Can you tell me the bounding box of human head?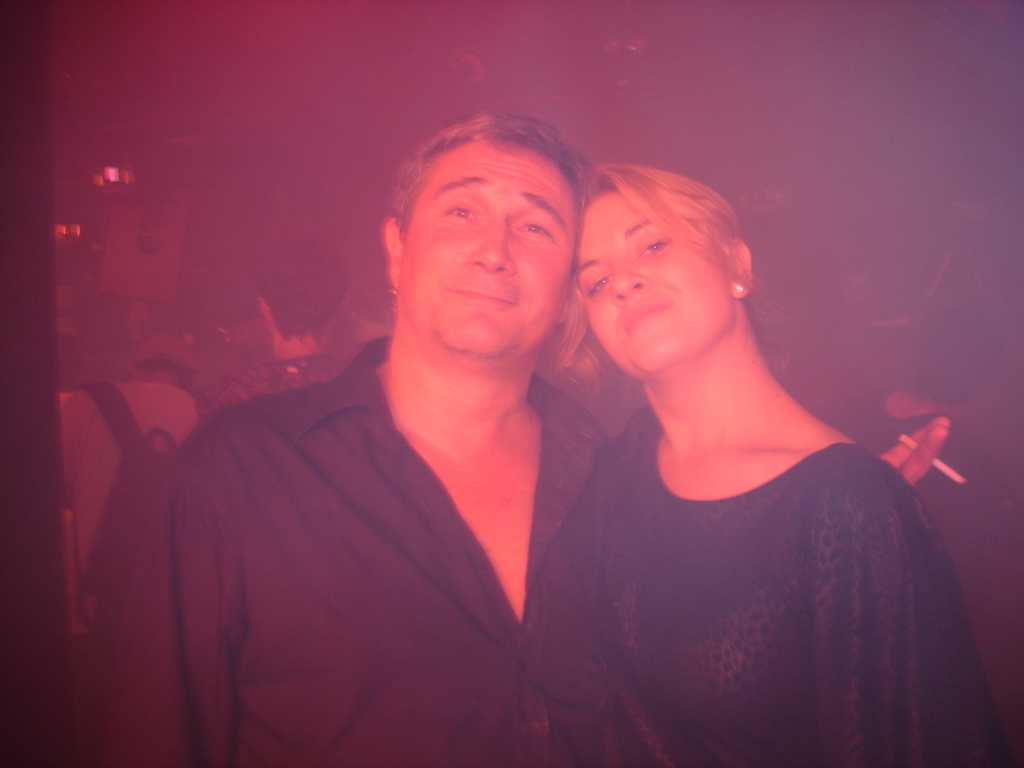
box(900, 304, 998, 415).
